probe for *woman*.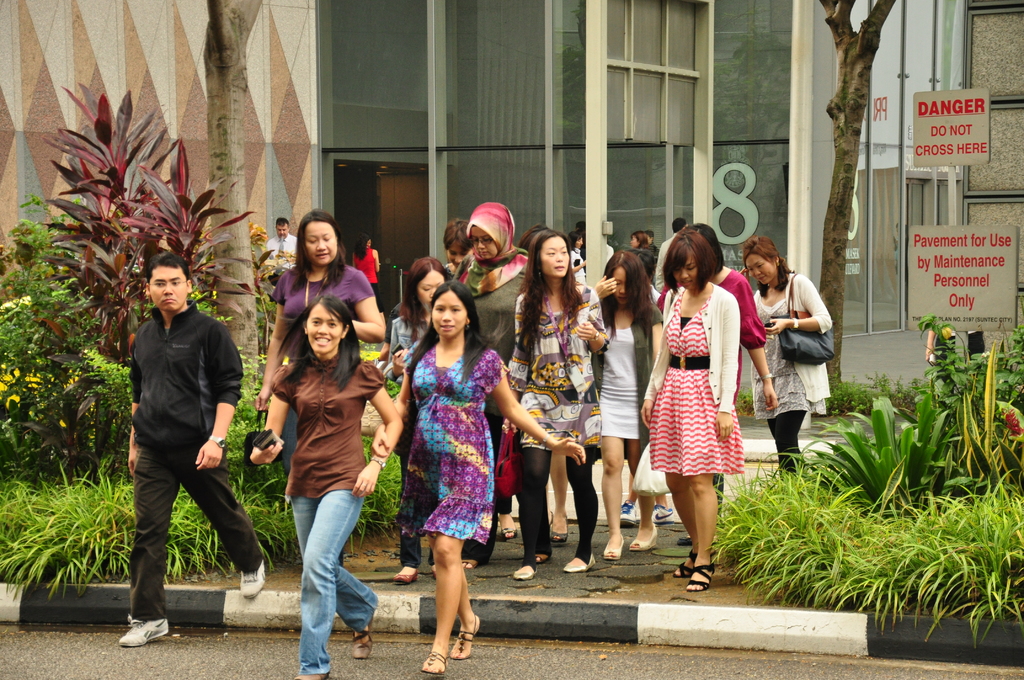
Probe result: detection(380, 257, 500, 587).
